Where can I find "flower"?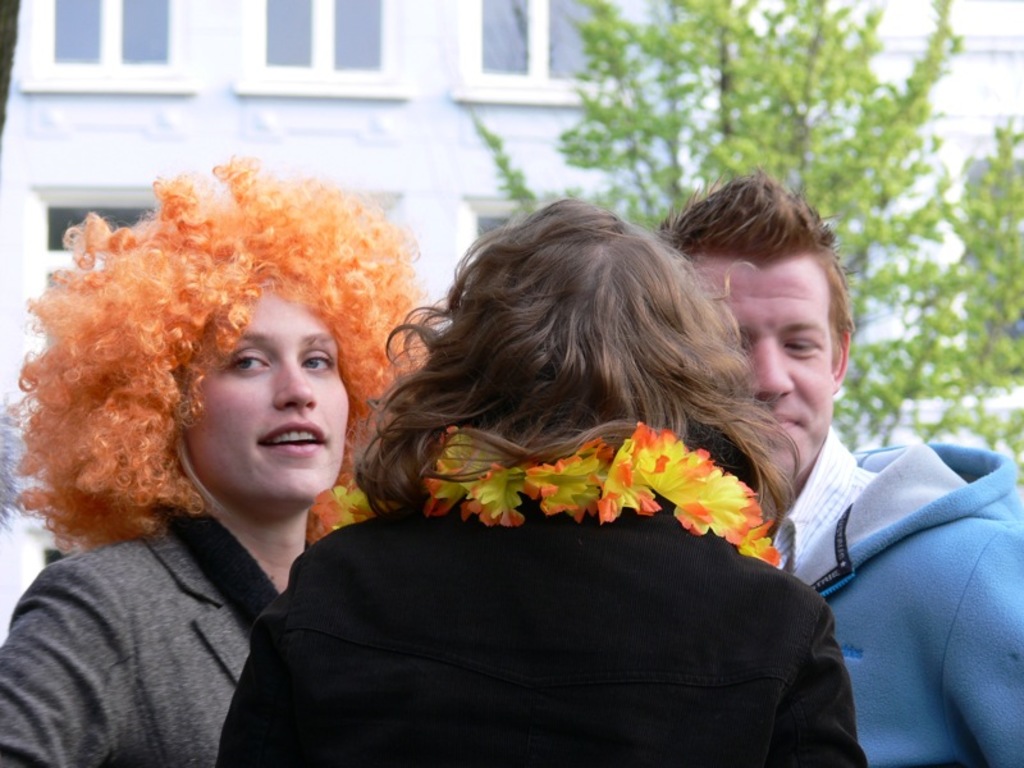
You can find it at bbox=(517, 452, 608, 515).
